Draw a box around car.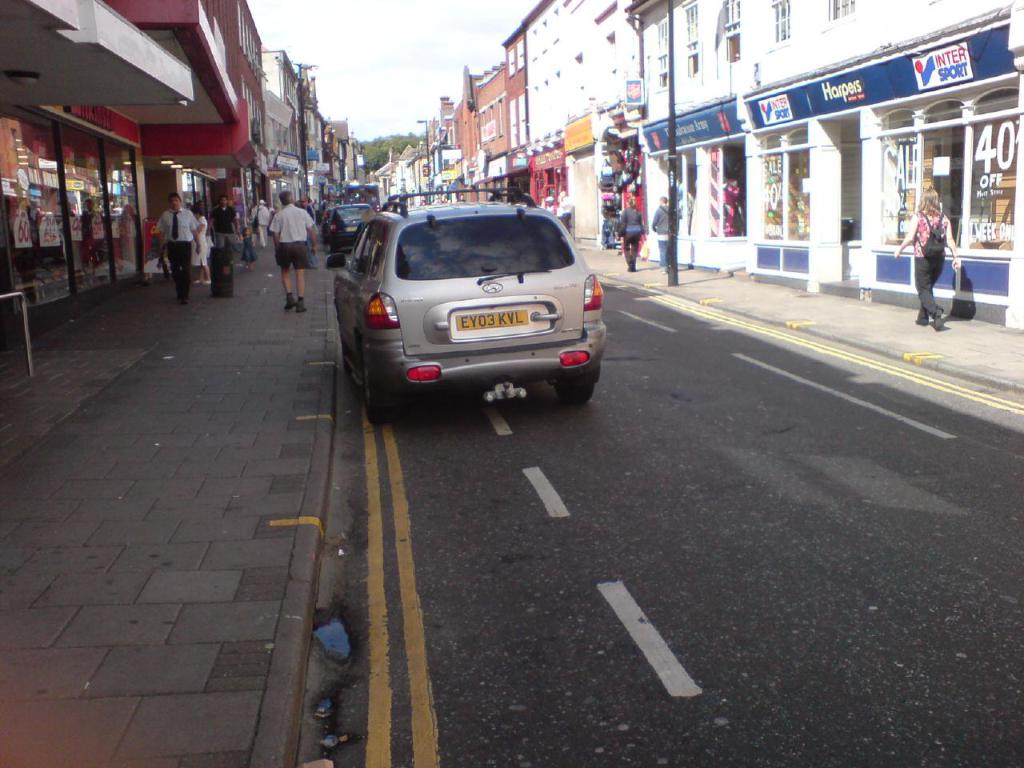
detection(325, 187, 610, 426).
